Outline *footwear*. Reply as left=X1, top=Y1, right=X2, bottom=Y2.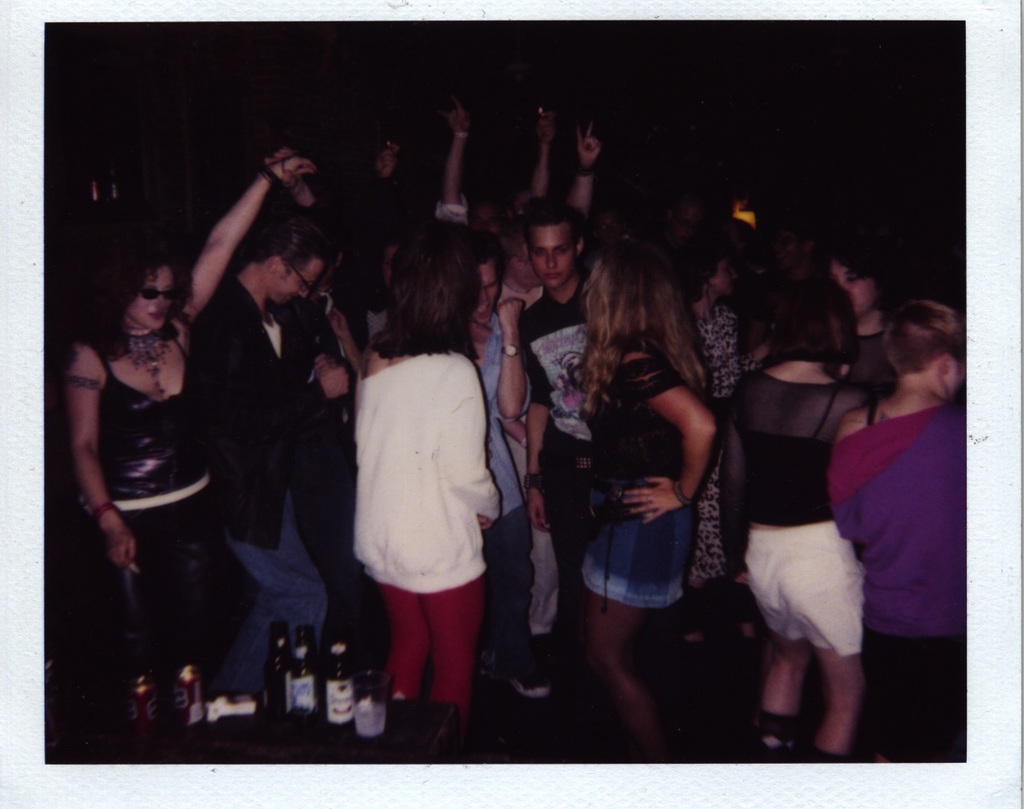
left=507, top=661, right=554, bottom=697.
